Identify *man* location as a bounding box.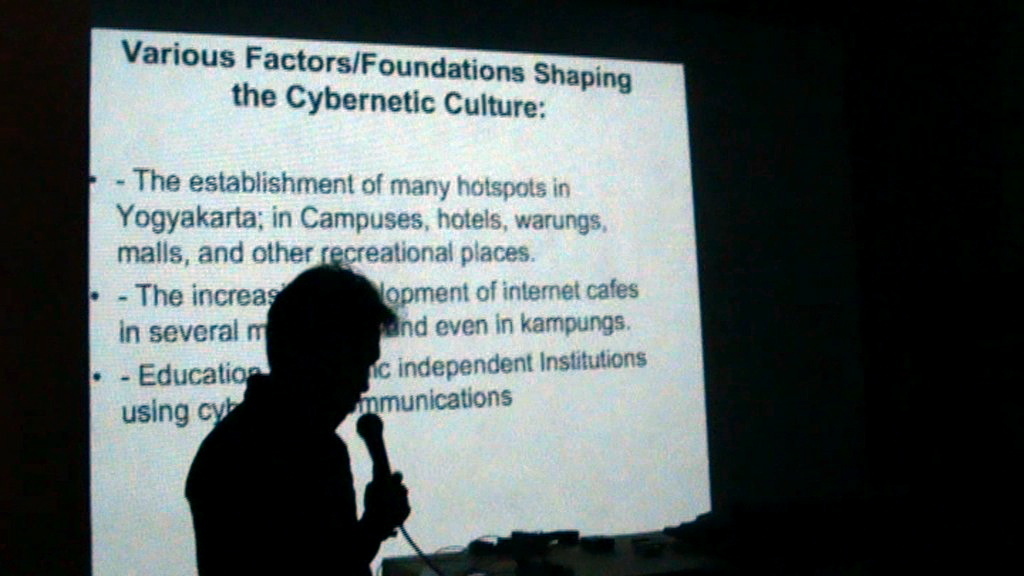
[182,255,429,574].
